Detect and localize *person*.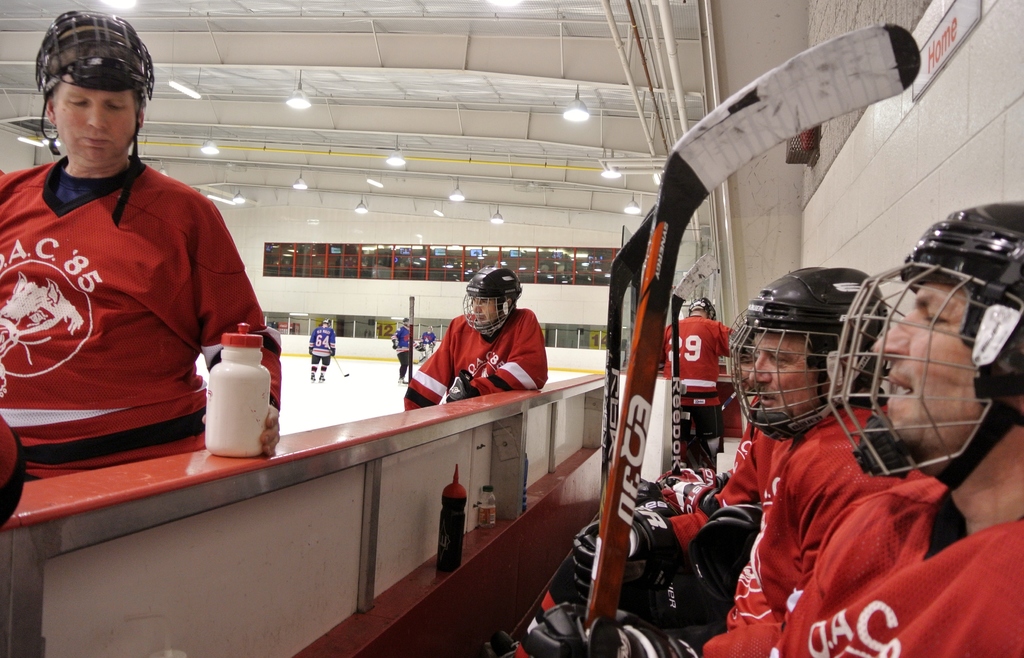
Localized at bbox=[560, 263, 909, 629].
